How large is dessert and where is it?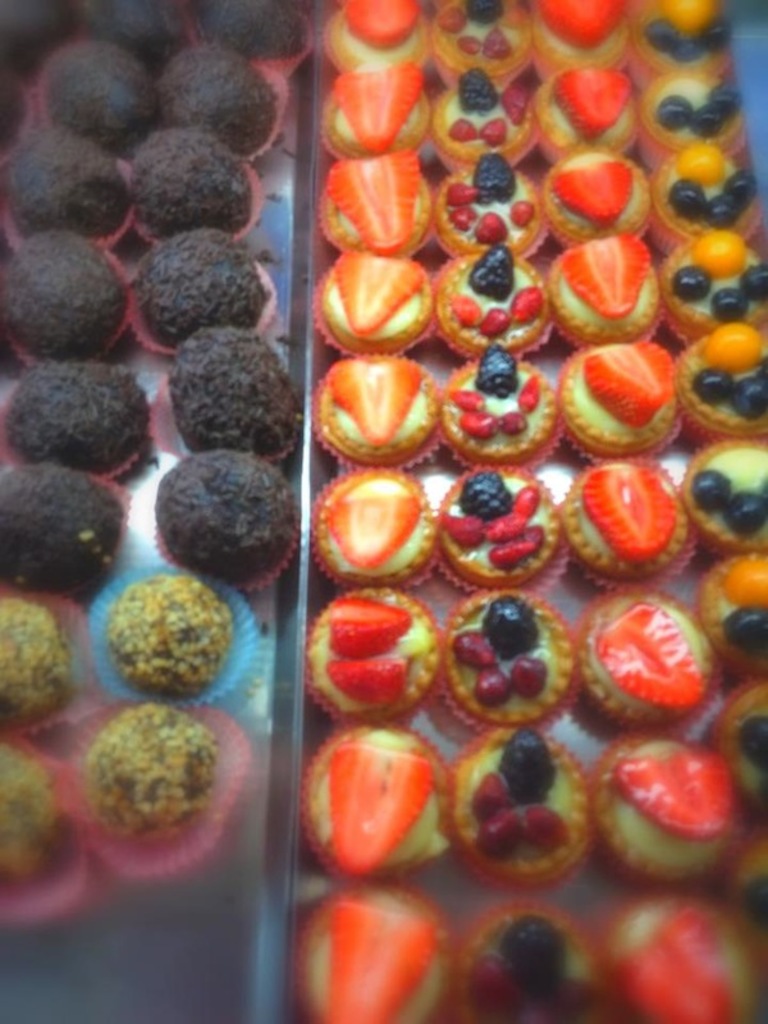
Bounding box: l=713, t=672, r=767, b=831.
